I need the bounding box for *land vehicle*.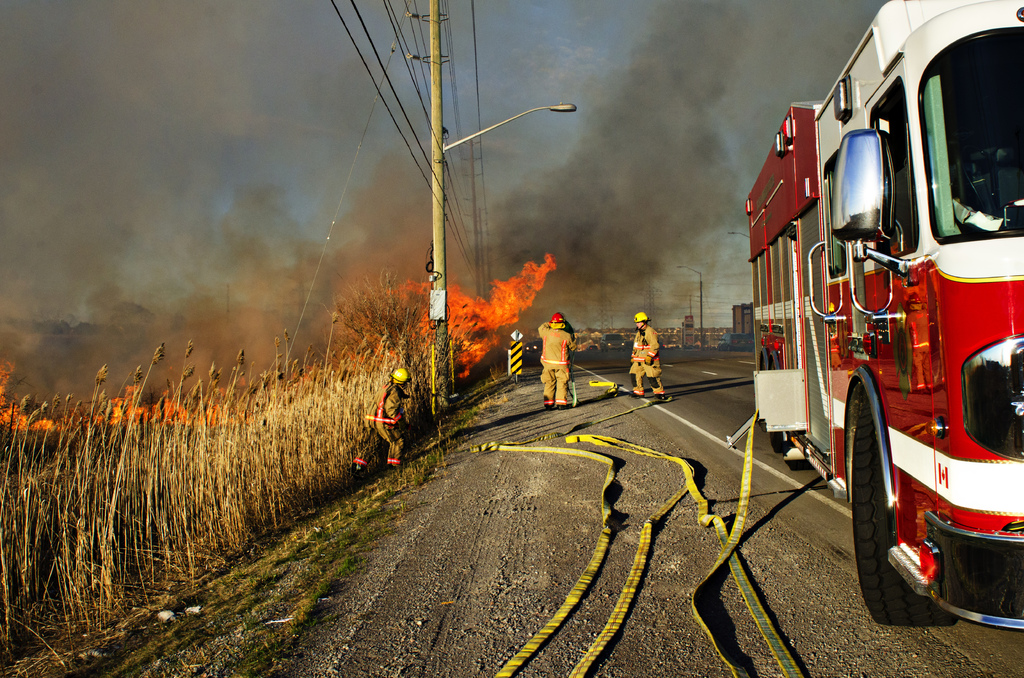
Here it is: crop(717, 325, 757, 349).
